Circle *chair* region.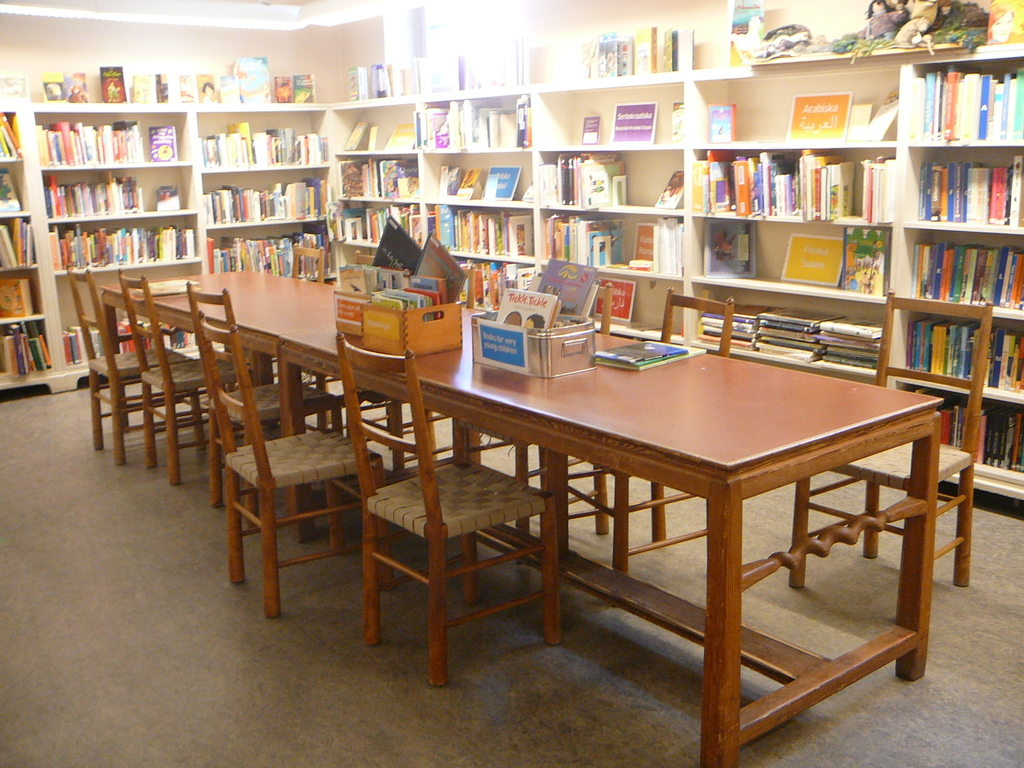
Region: locate(456, 262, 485, 316).
